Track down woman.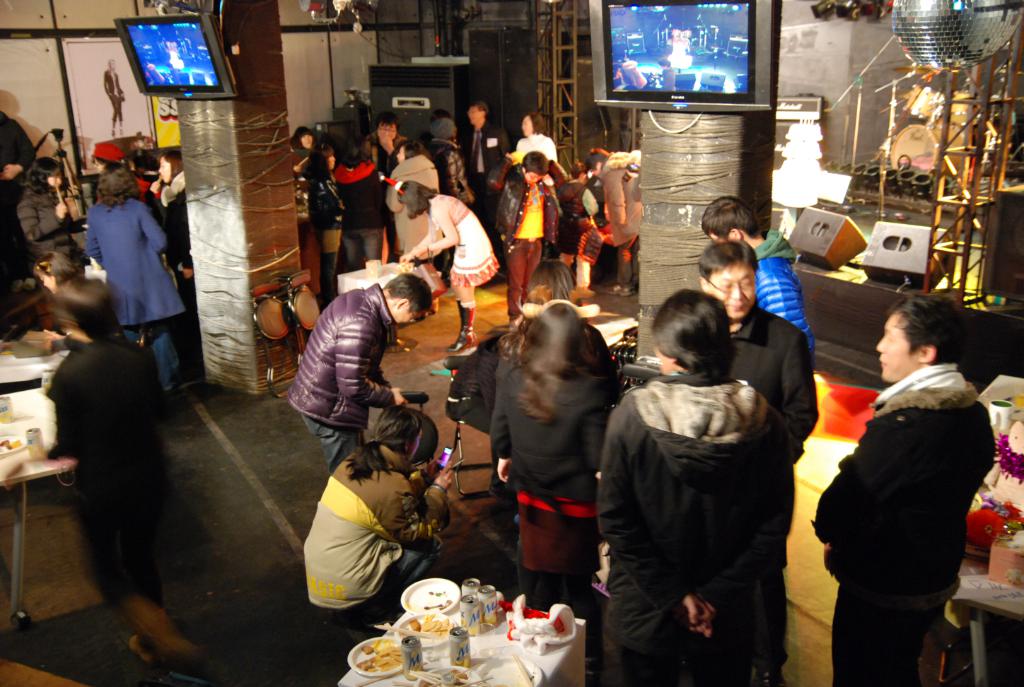
Tracked to pyautogui.locateOnScreen(15, 156, 81, 261).
